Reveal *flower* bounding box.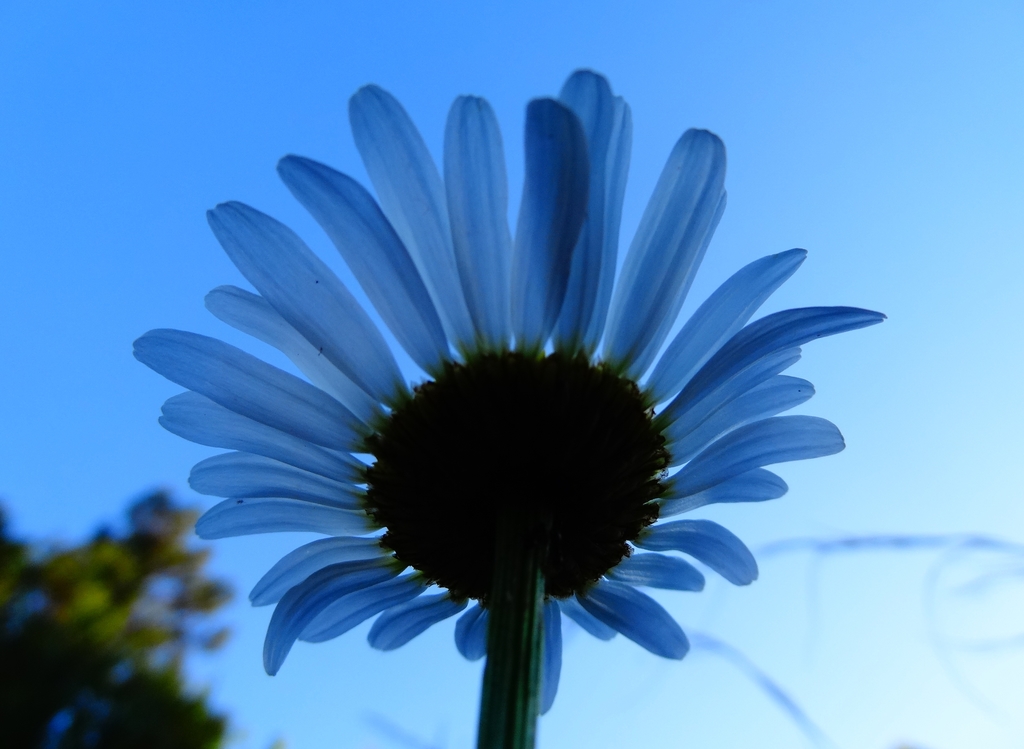
Revealed: x1=95, y1=79, x2=905, y2=734.
